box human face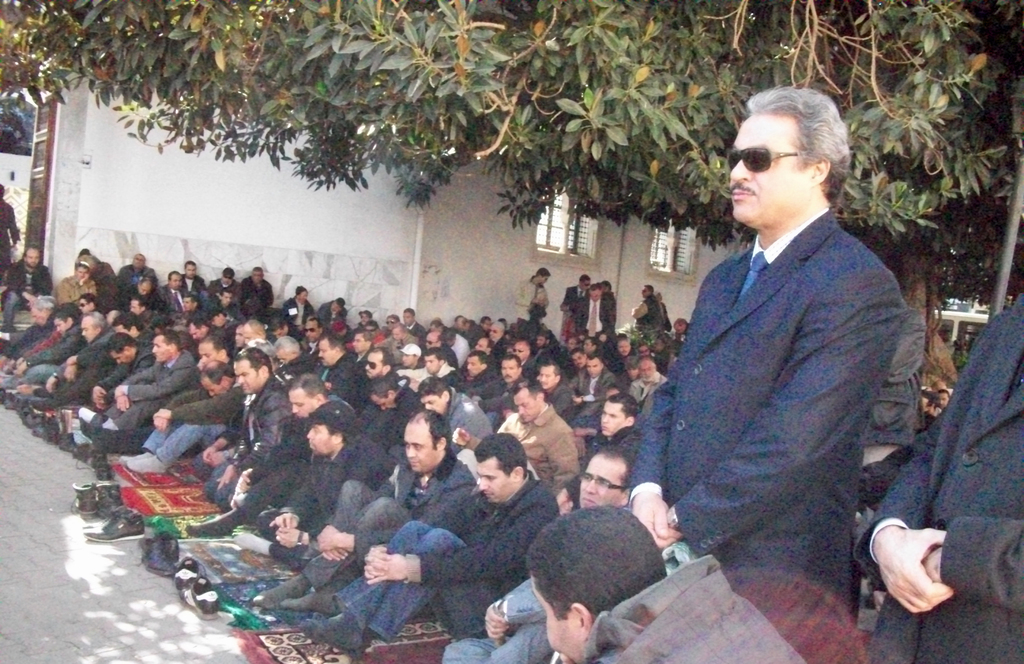
<bbox>31, 307, 45, 326</bbox>
